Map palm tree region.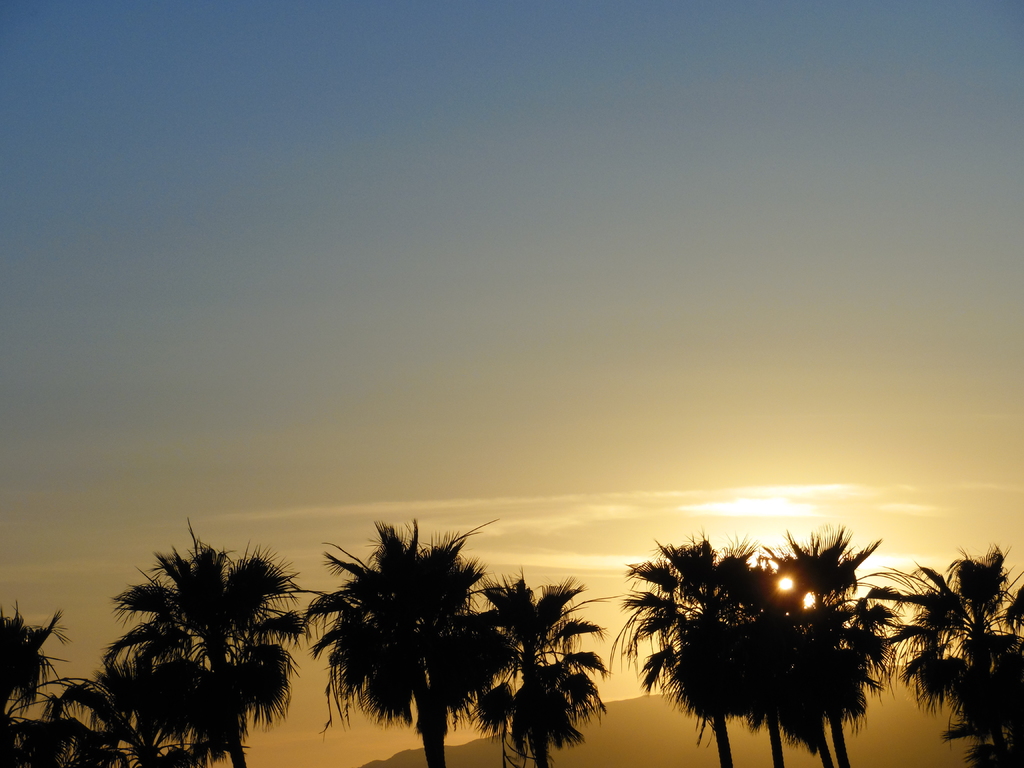
Mapped to x1=870, y1=557, x2=1023, y2=766.
